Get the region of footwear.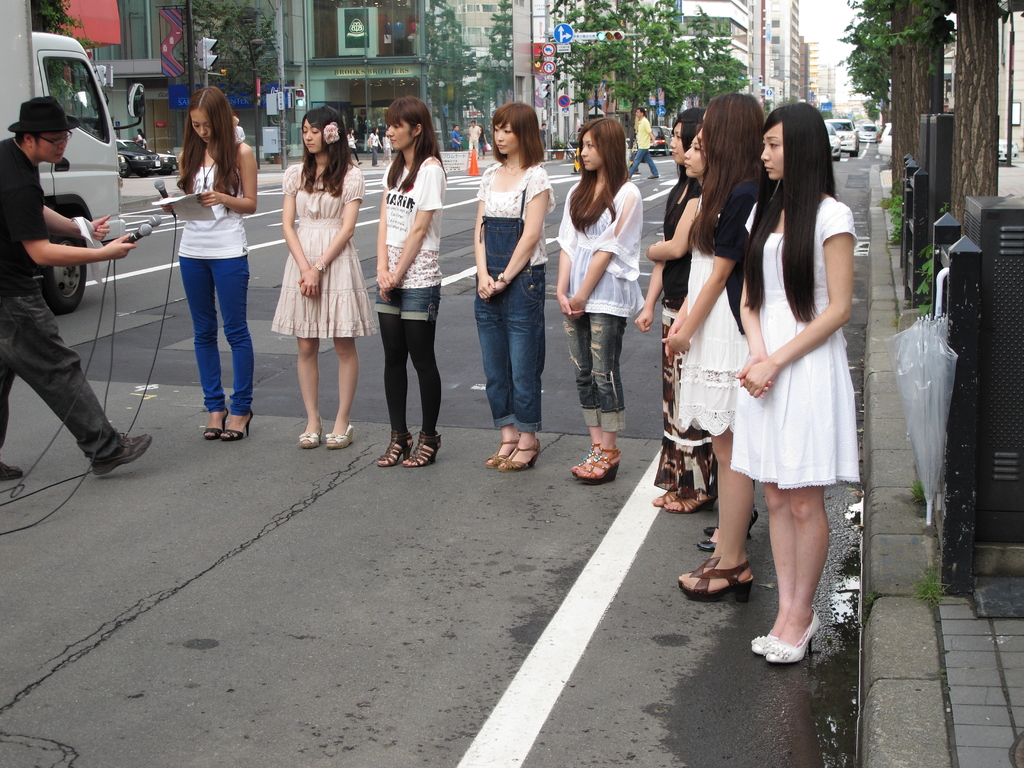
294/417/321/450.
